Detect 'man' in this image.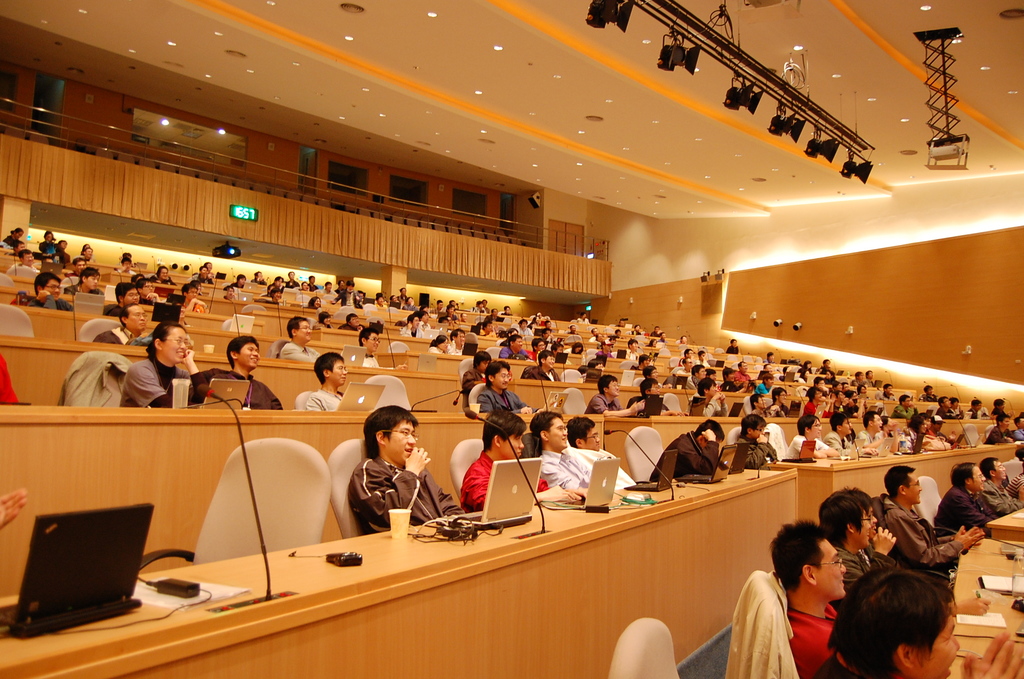
Detection: [99, 285, 141, 314].
